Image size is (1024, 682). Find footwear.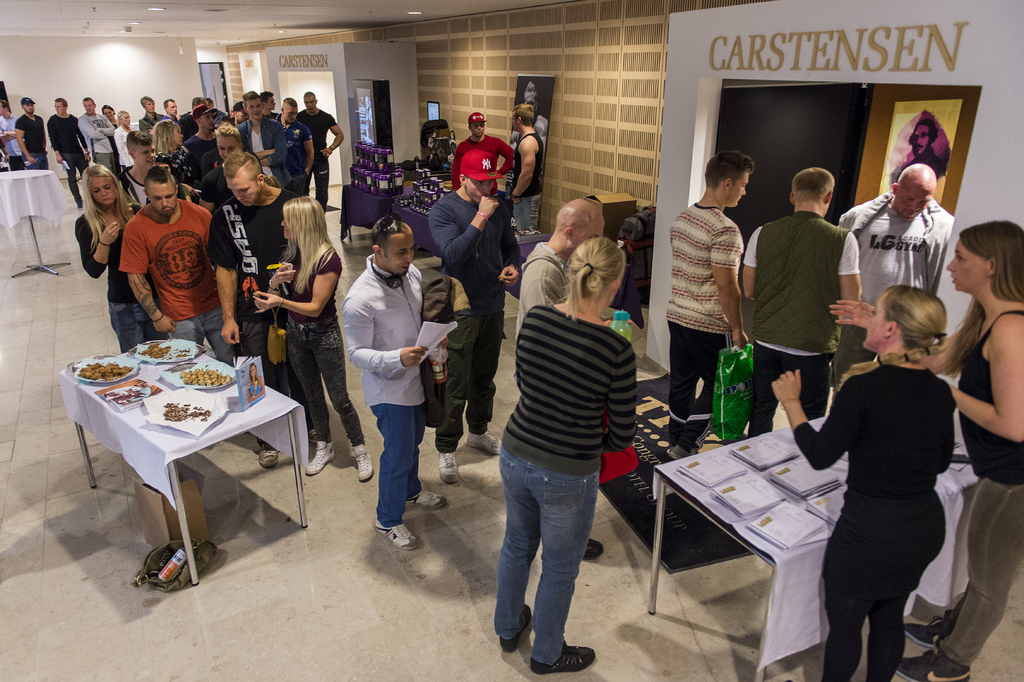
(304,442,337,472).
